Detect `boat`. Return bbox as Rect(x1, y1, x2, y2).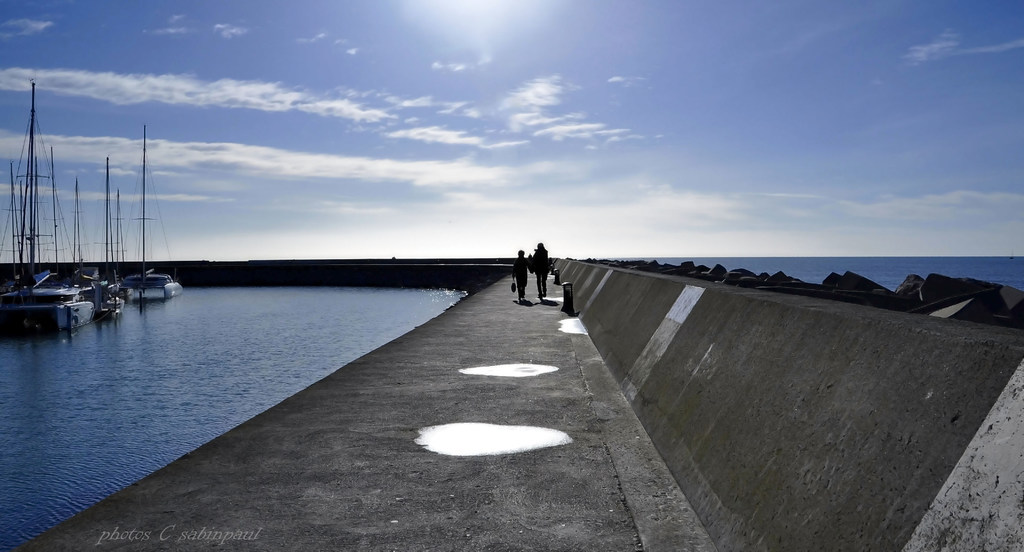
Rect(0, 86, 94, 337).
